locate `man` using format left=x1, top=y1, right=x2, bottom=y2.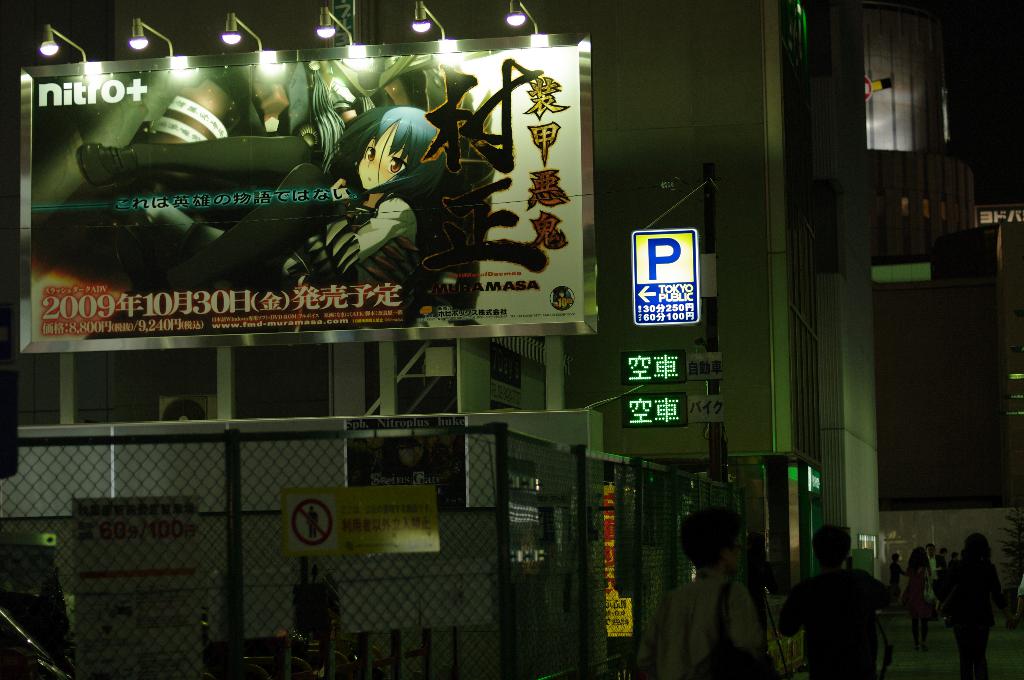
left=767, top=518, right=904, bottom=679.
